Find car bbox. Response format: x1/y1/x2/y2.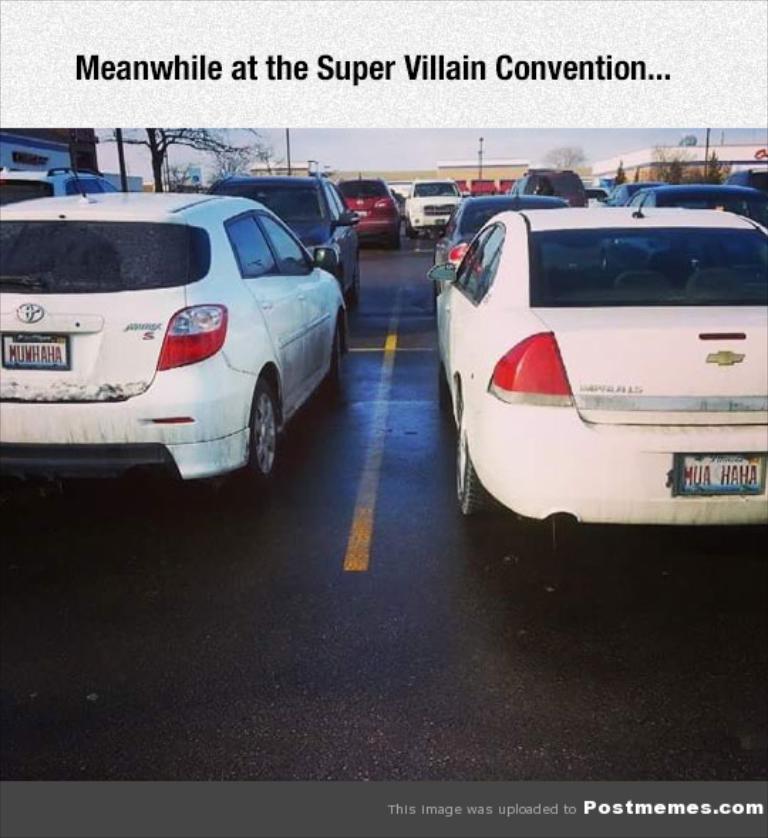
626/174/761/223.
